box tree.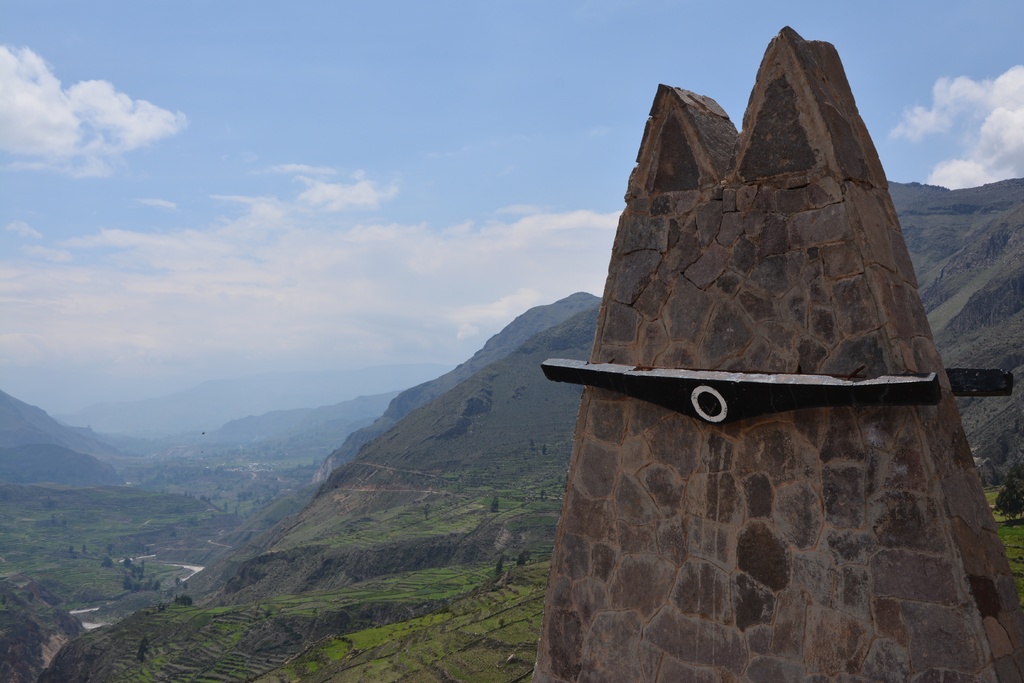
979:463:1004:495.
